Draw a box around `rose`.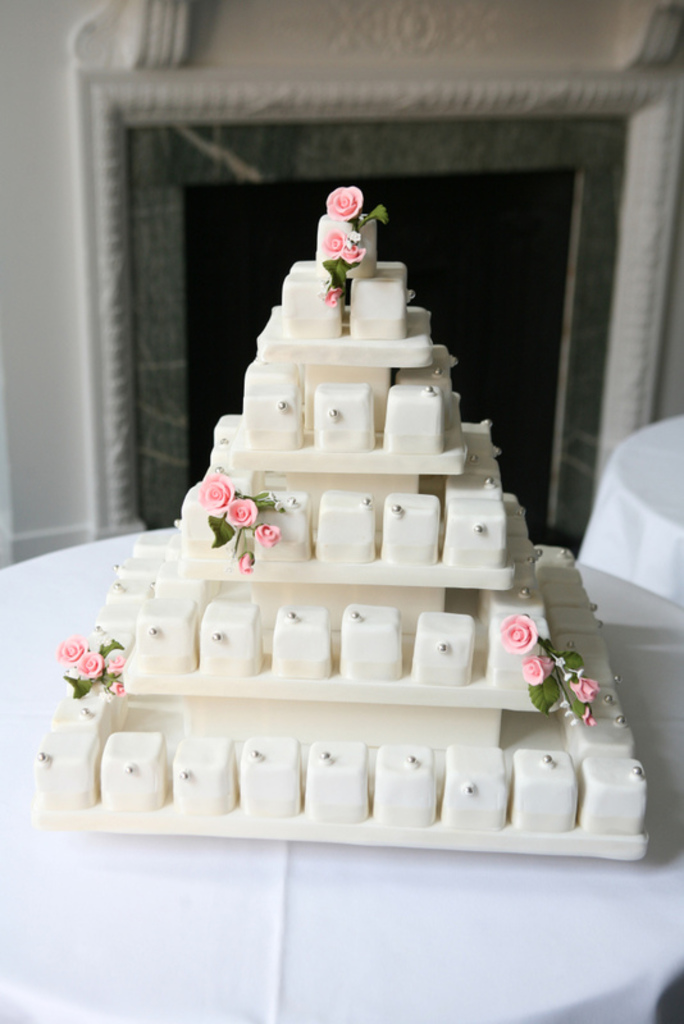
(left=322, top=283, right=345, bottom=308).
